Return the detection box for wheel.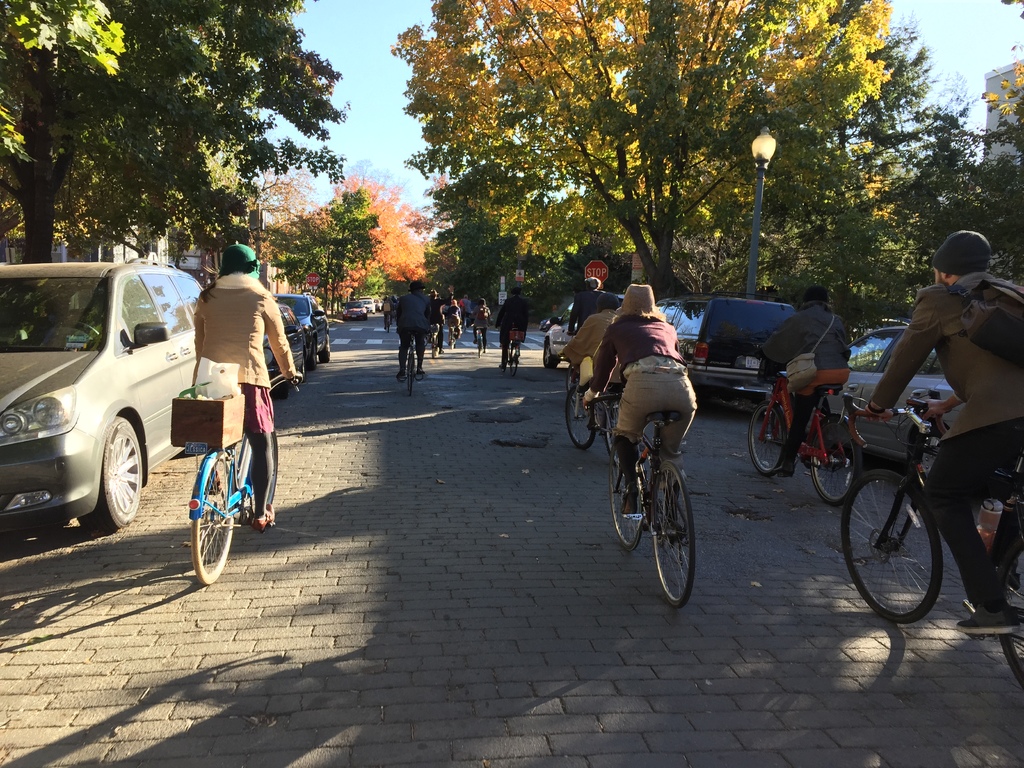
detection(811, 412, 862, 506).
